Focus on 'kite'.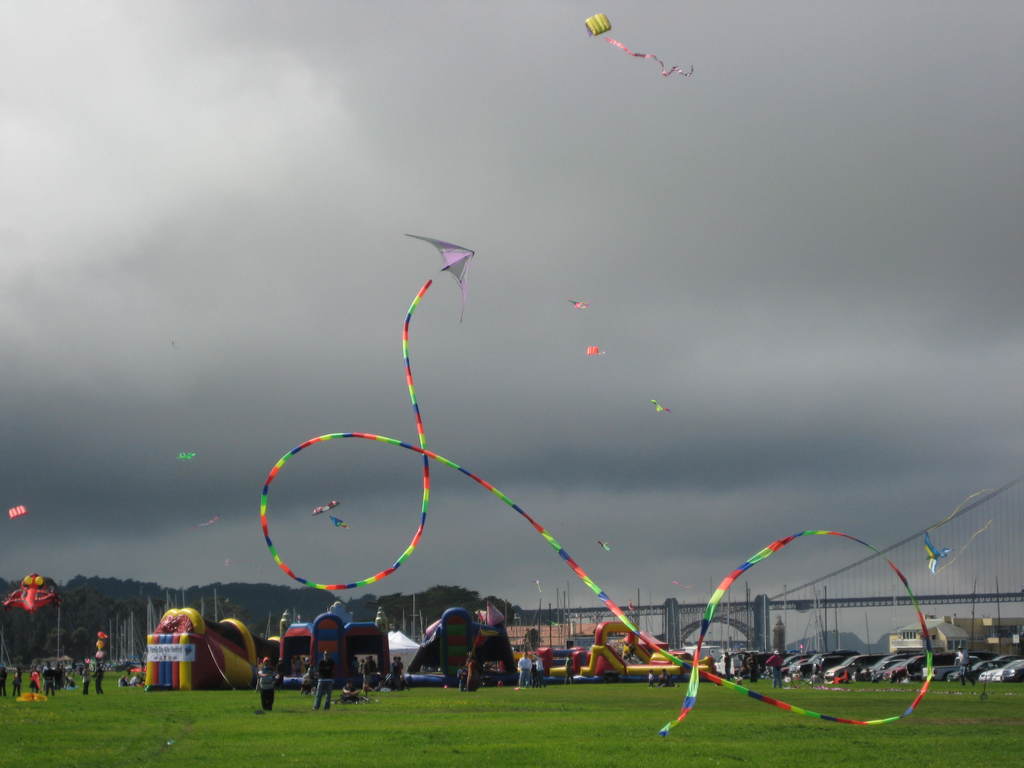
Focused at l=173, t=450, r=196, b=463.
